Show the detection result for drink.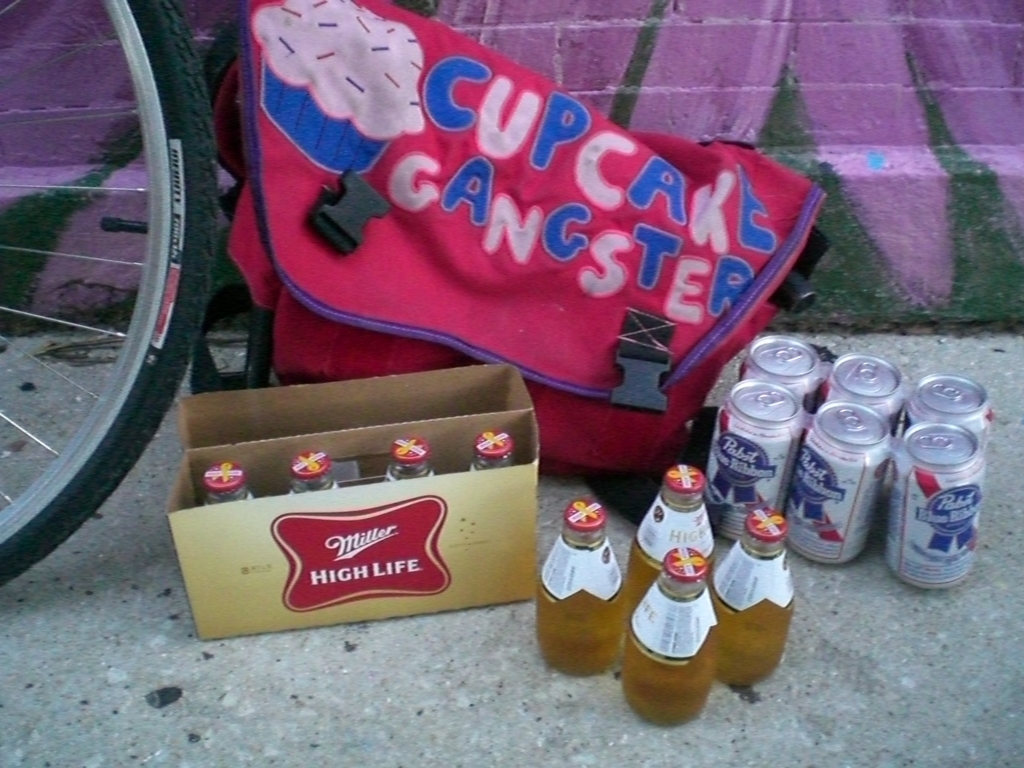
detection(533, 536, 631, 678).
